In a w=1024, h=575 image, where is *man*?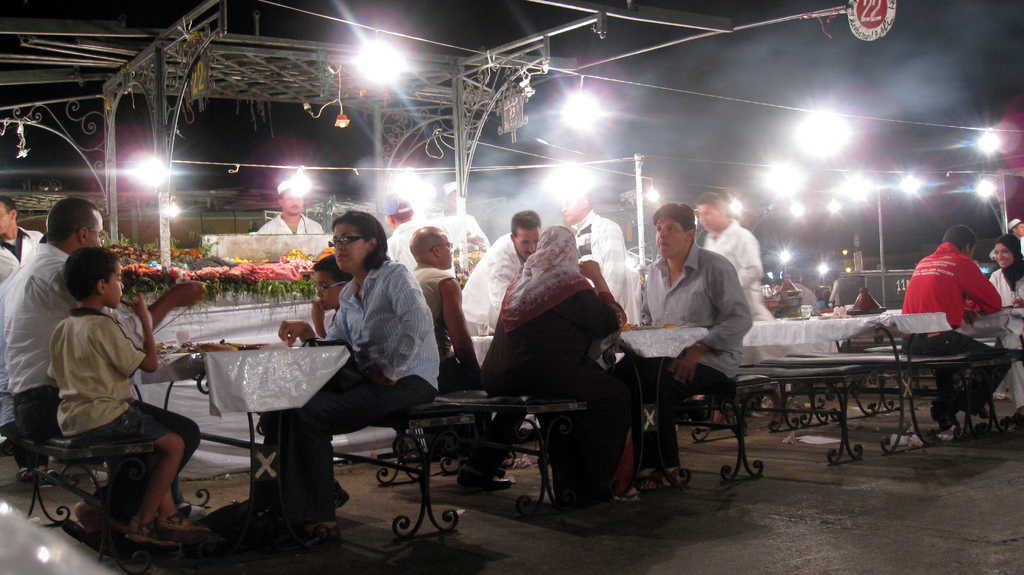
crop(385, 190, 435, 263).
